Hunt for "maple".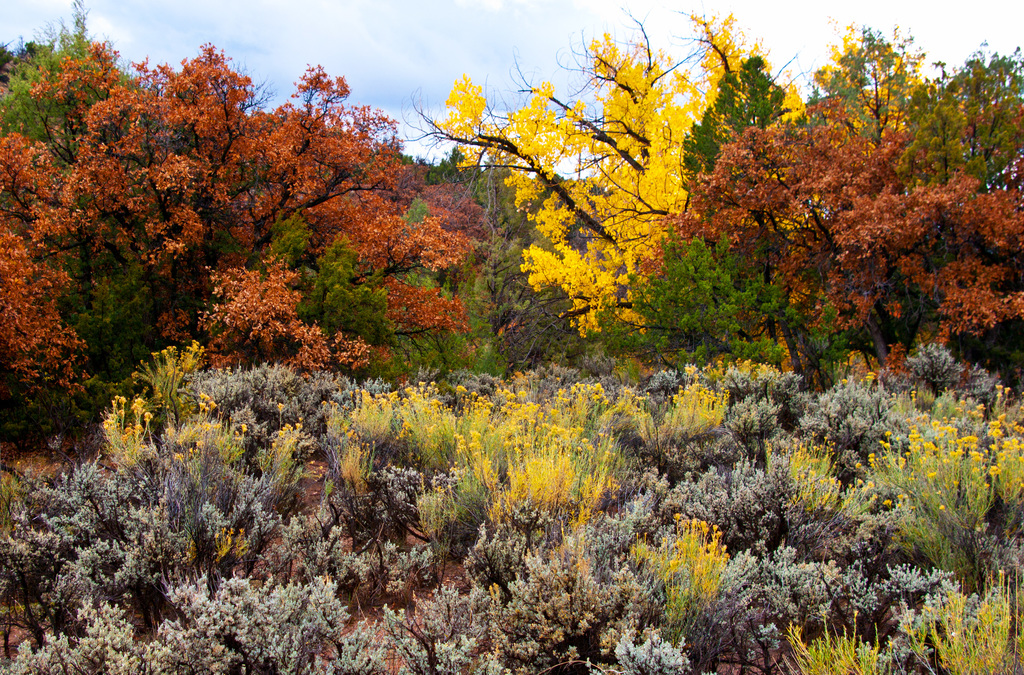
Hunted down at rect(0, 0, 474, 425).
